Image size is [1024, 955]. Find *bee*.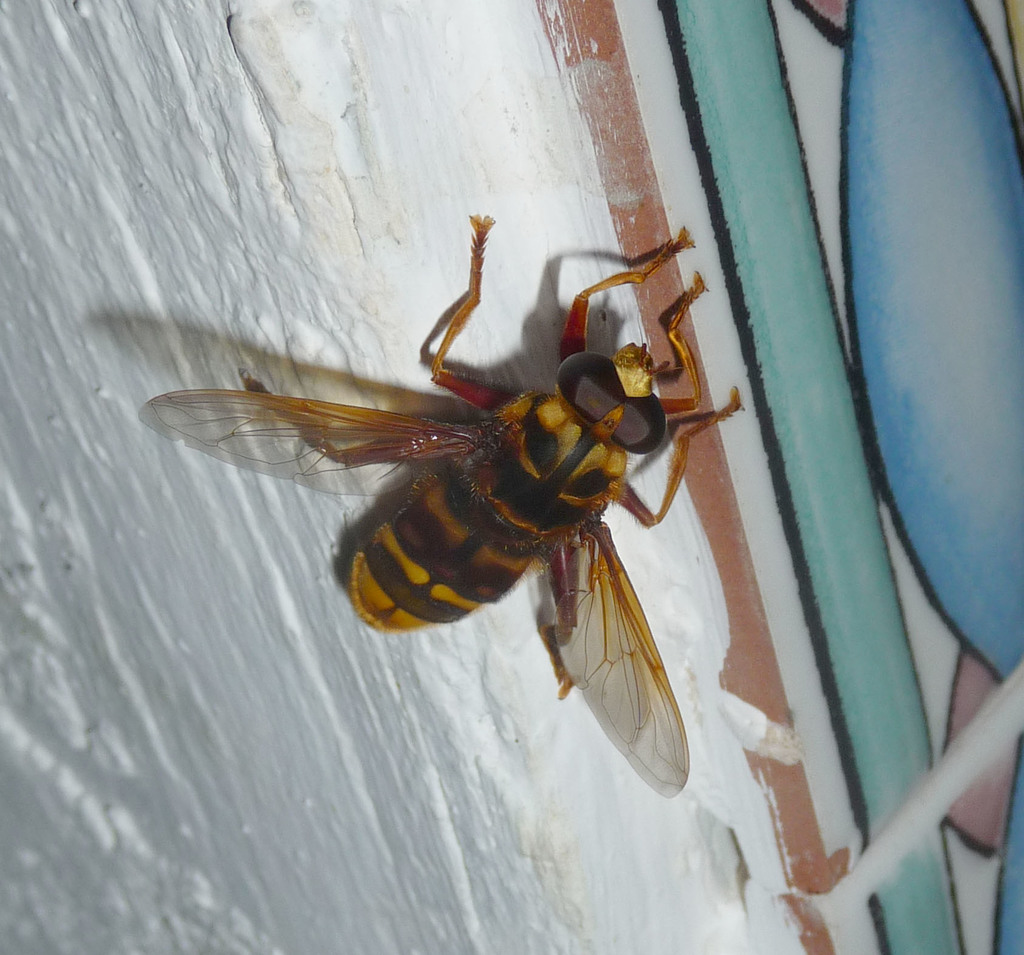
[141, 227, 739, 788].
